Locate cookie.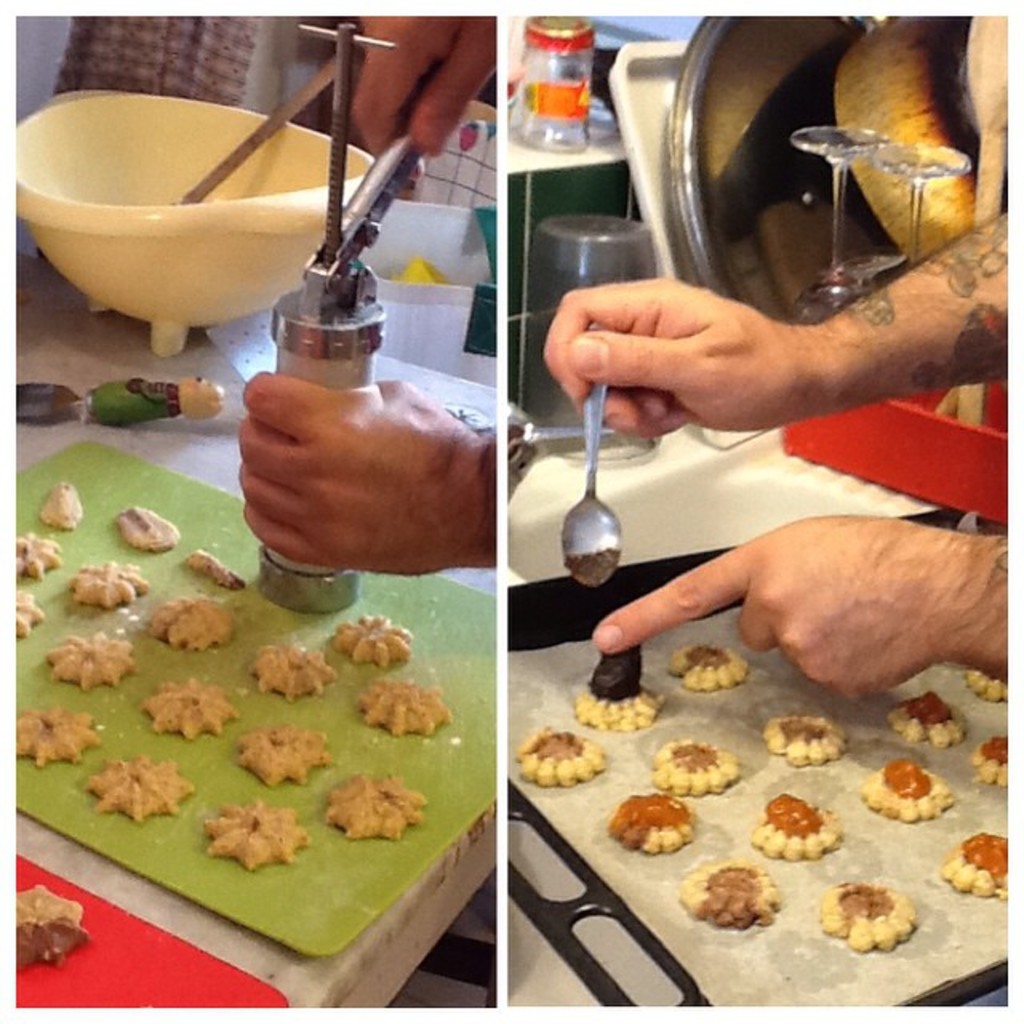
Bounding box: bbox=(670, 650, 752, 698).
